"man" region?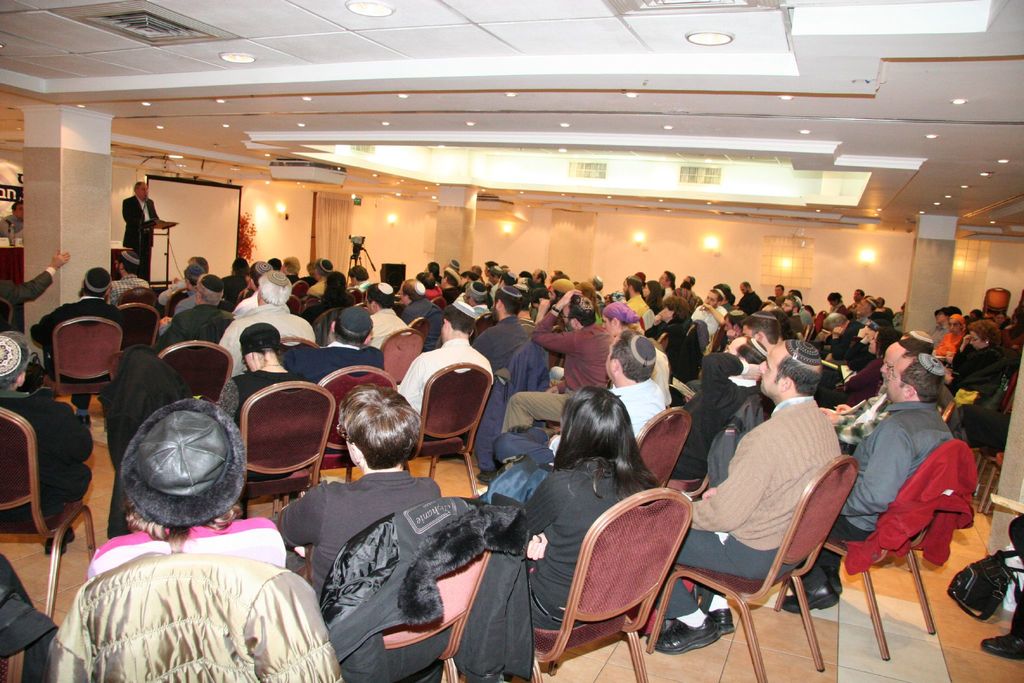
(left=308, top=259, right=337, bottom=299)
